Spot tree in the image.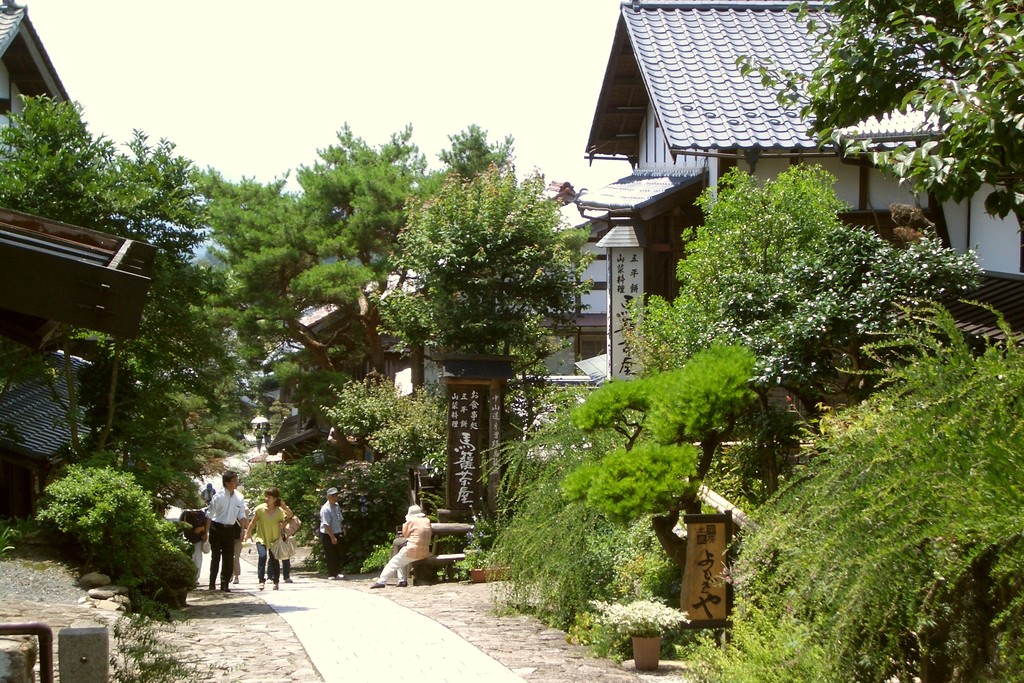
tree found at left=359, top=383, right=453, bottom=525.
